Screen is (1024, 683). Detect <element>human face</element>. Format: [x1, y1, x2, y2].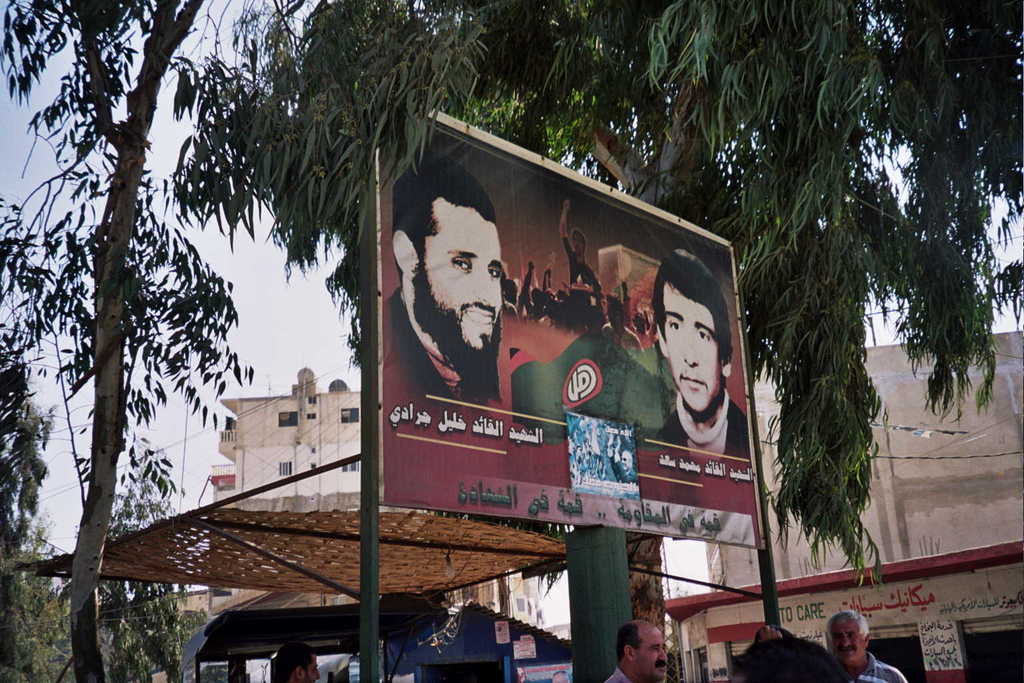
[832, 620, 863, 660].
